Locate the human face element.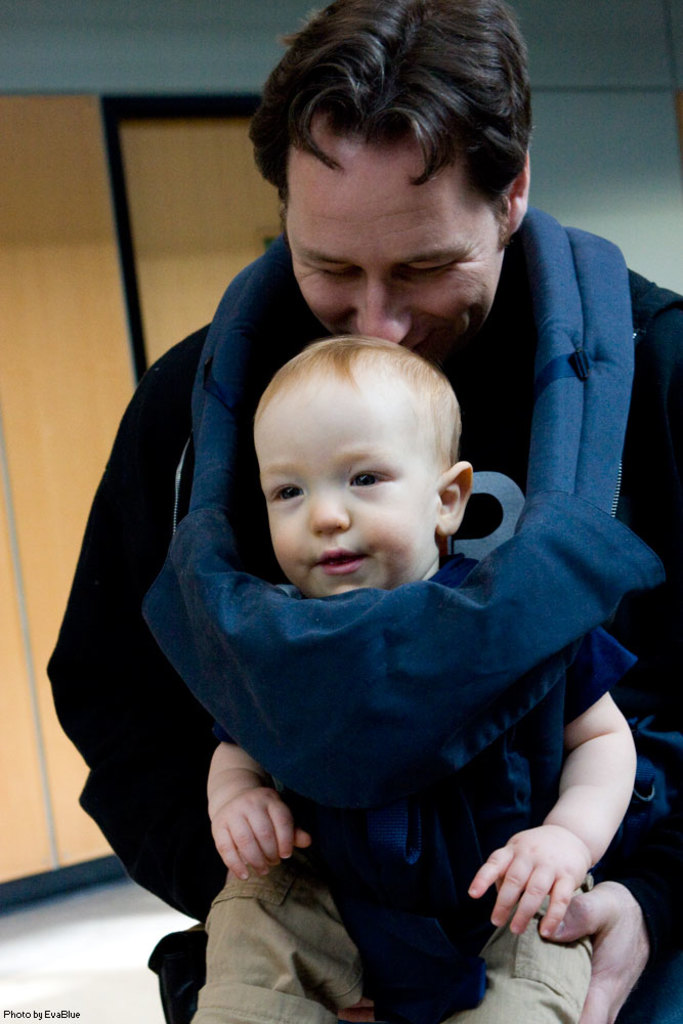
Element bbox: locate(250, 378, 440, 597).
